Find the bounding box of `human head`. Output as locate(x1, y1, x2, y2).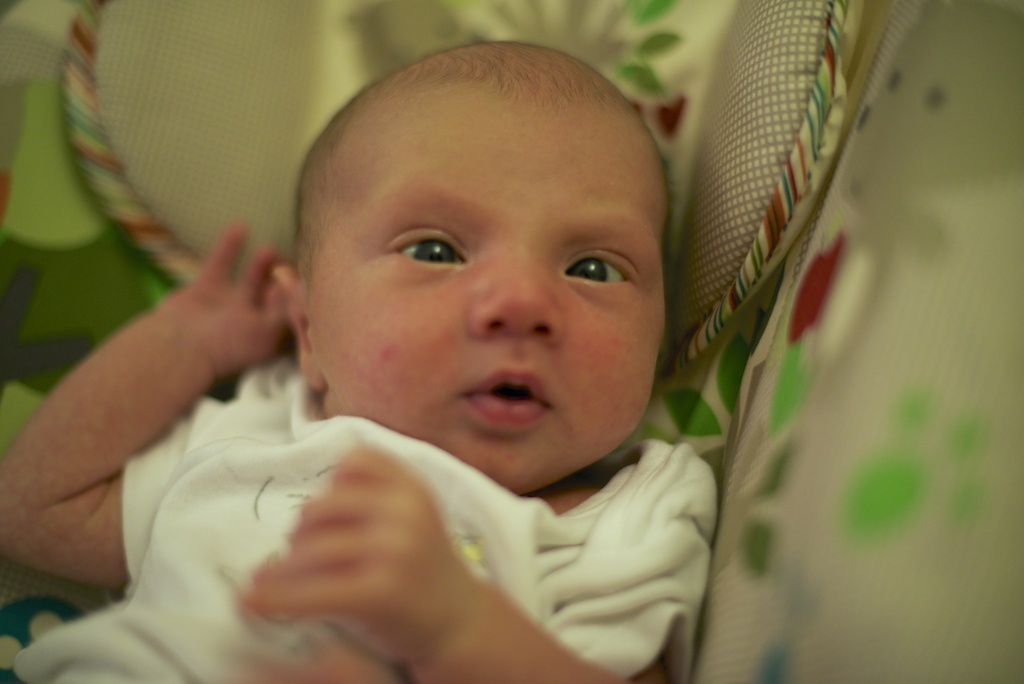
locate(279, 42, 689, 471).
